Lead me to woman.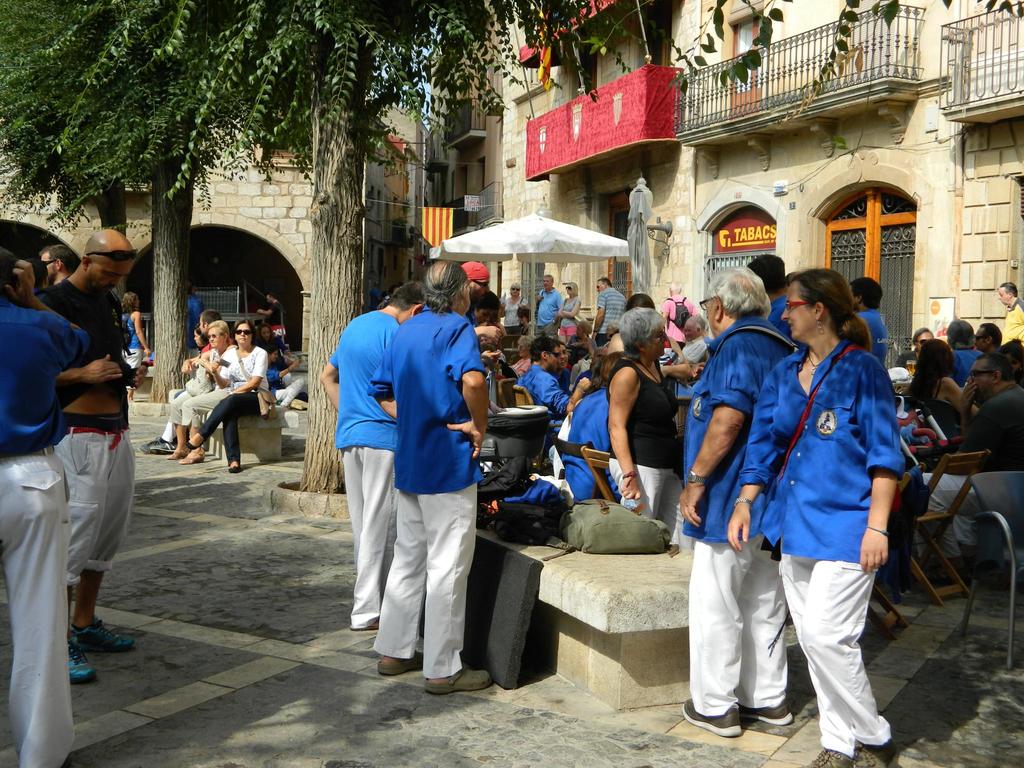
Lead to Rect(113, 291, 155, 397).
